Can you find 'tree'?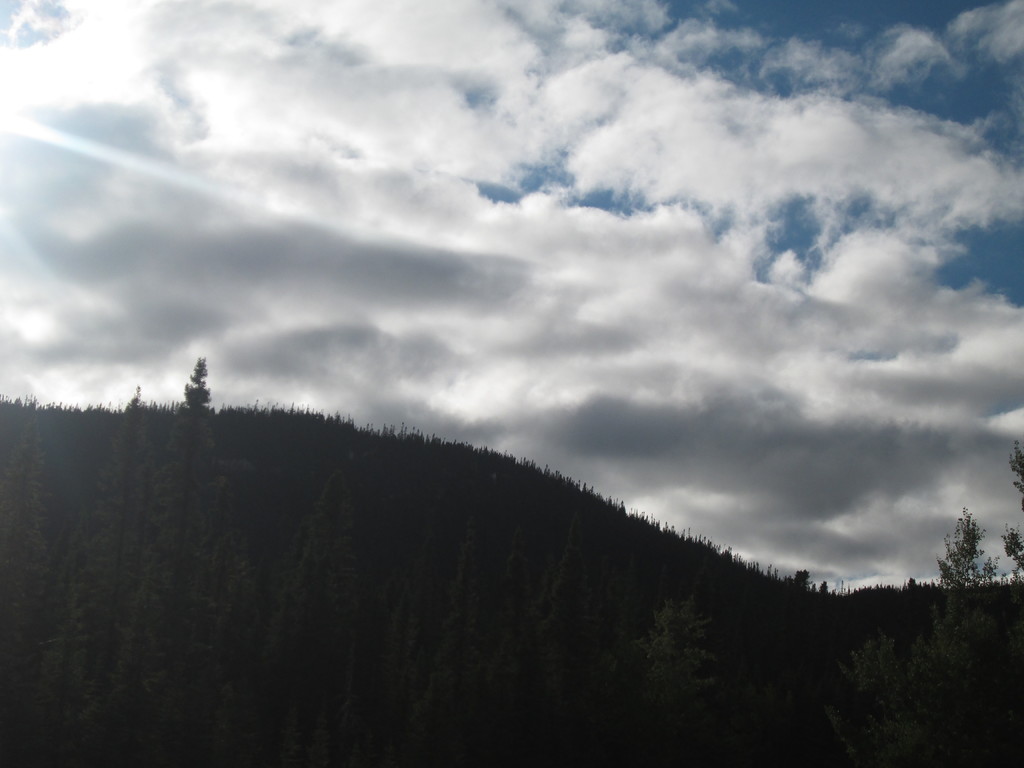
Yes, bounding box: locate(938, 509, 995, 591).
